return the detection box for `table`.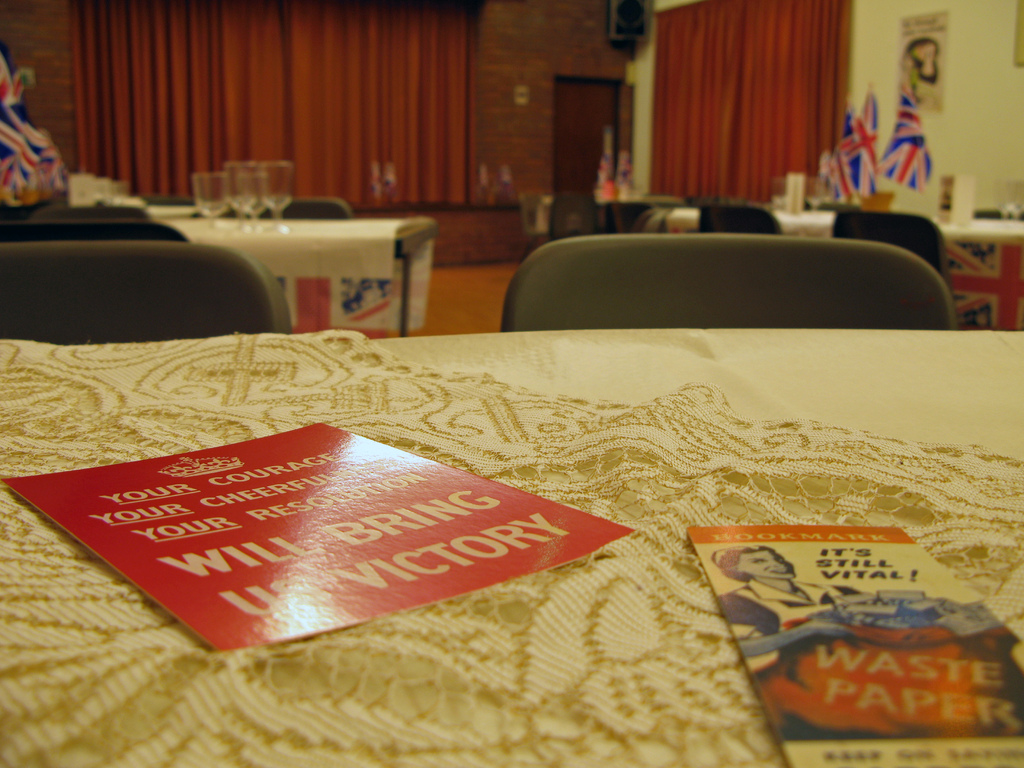
16, 214, 1007, 746.
